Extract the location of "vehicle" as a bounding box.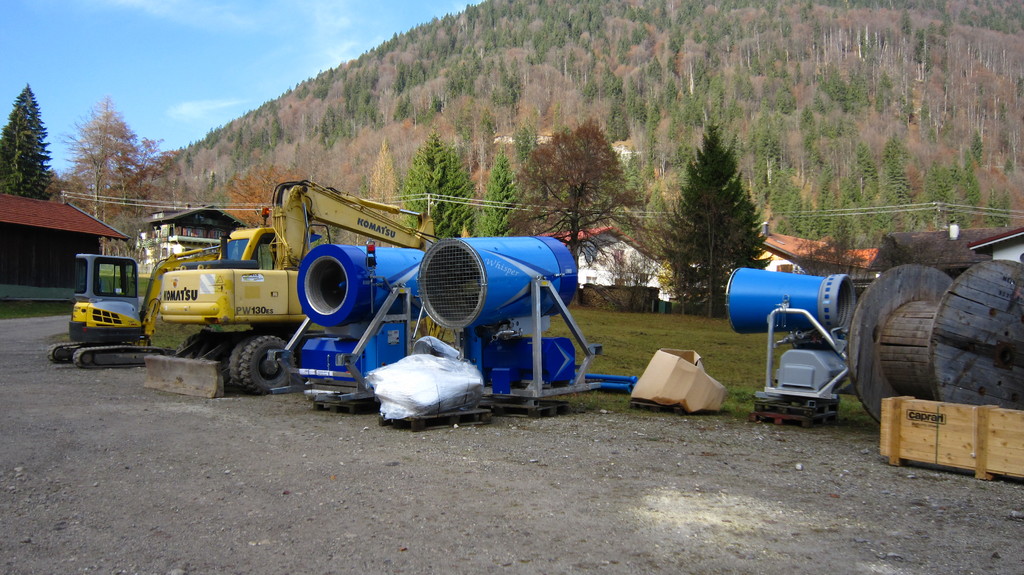
(47,180,433,394).
